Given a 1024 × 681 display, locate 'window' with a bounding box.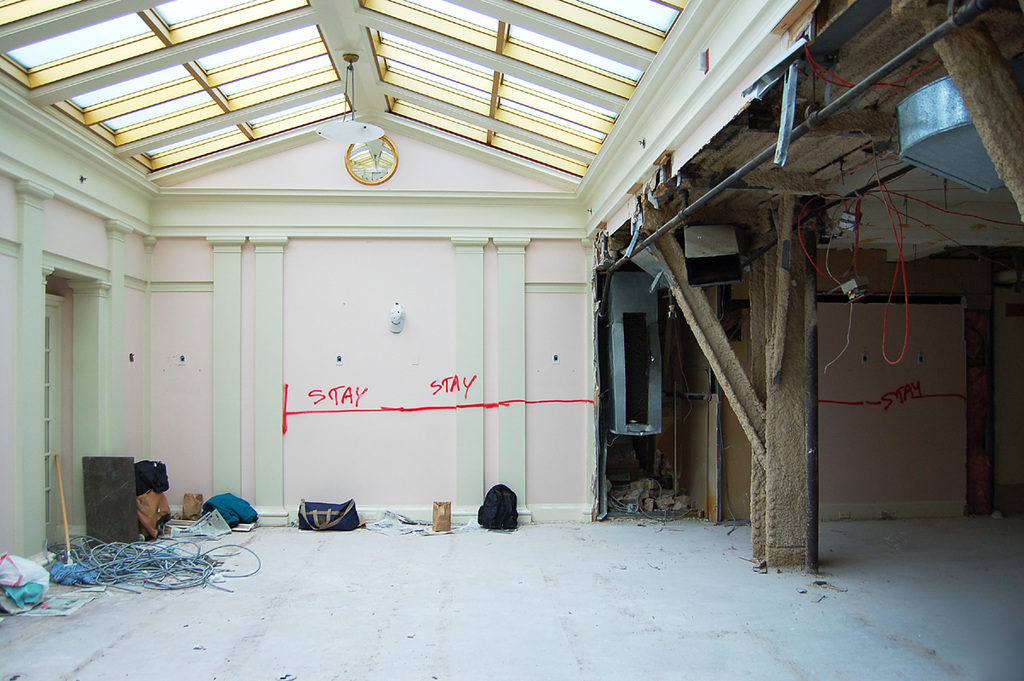
Located: x1=0, y1=0, x2=358, y2=170.
